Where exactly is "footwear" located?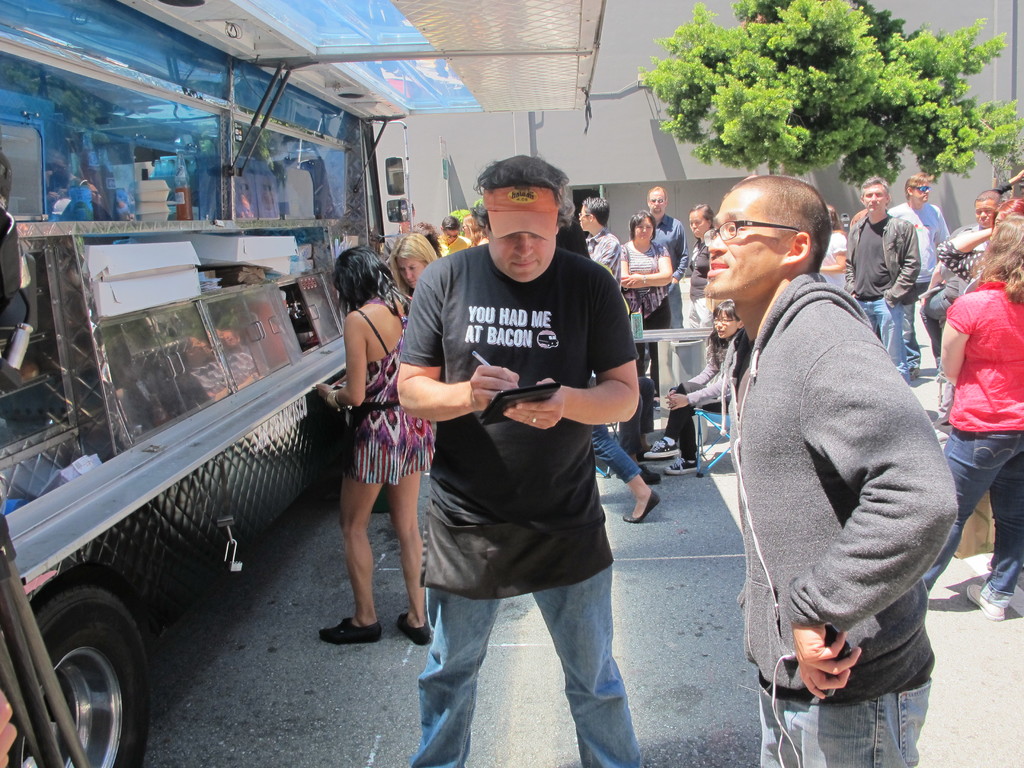
Its bounding box is box(623, 487, 662, 524).
